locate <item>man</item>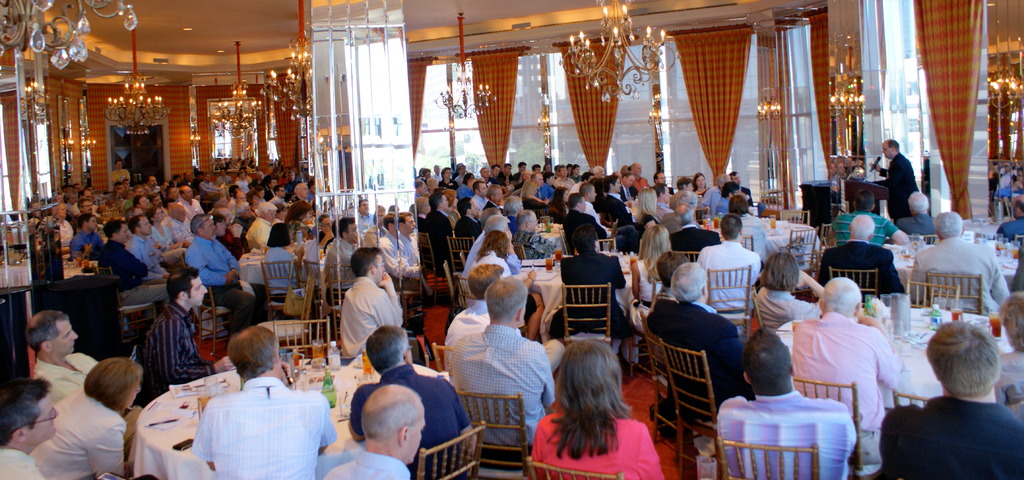
(441, 259, 561, 361)
